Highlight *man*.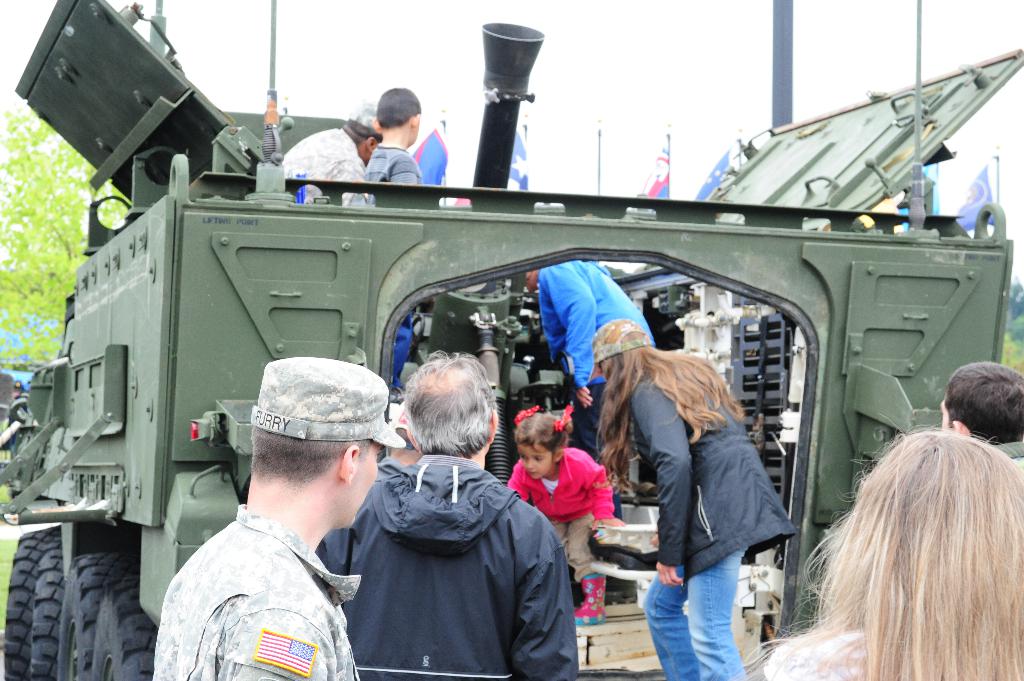
Highlighted region: bbox(319, 351, 577, 680).
